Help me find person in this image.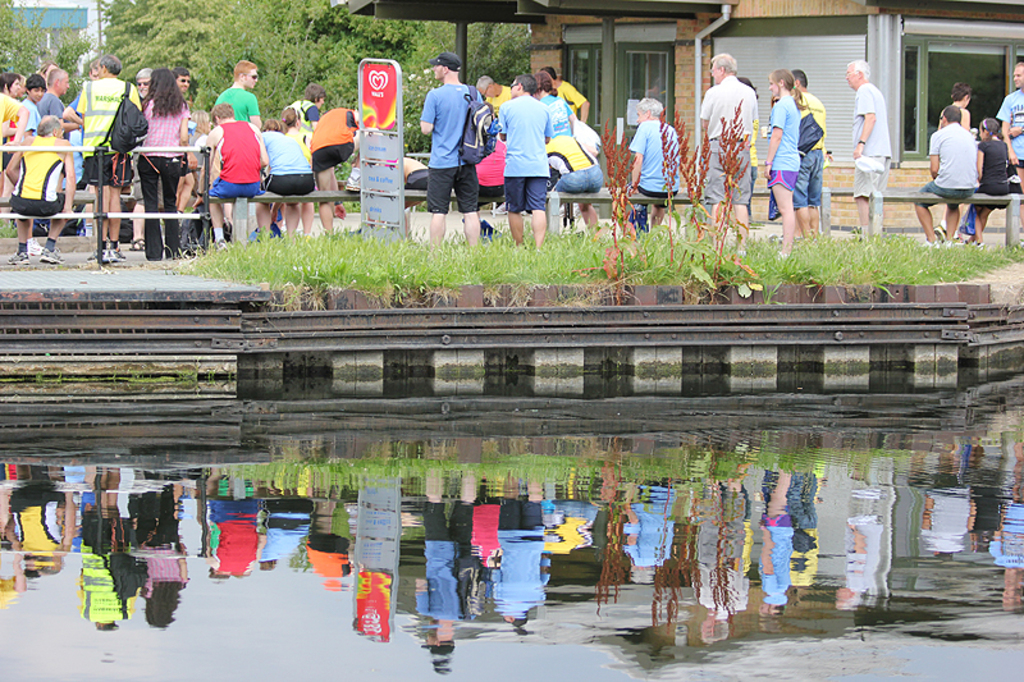
Found it: box=[913, 101, 979, 248].
